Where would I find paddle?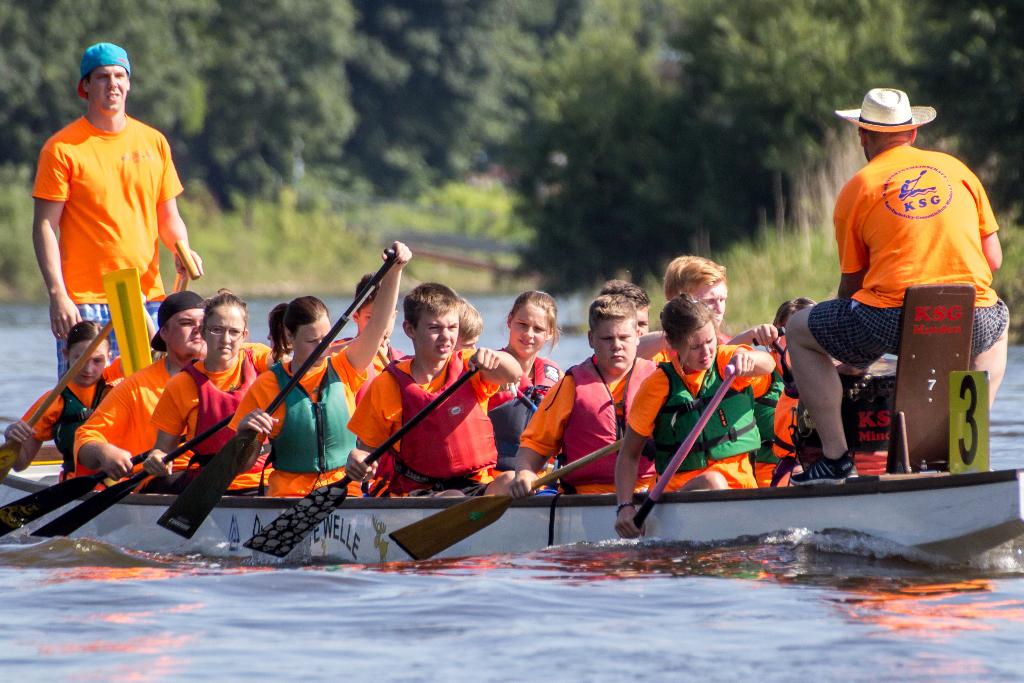
At 159/247/394/539.
